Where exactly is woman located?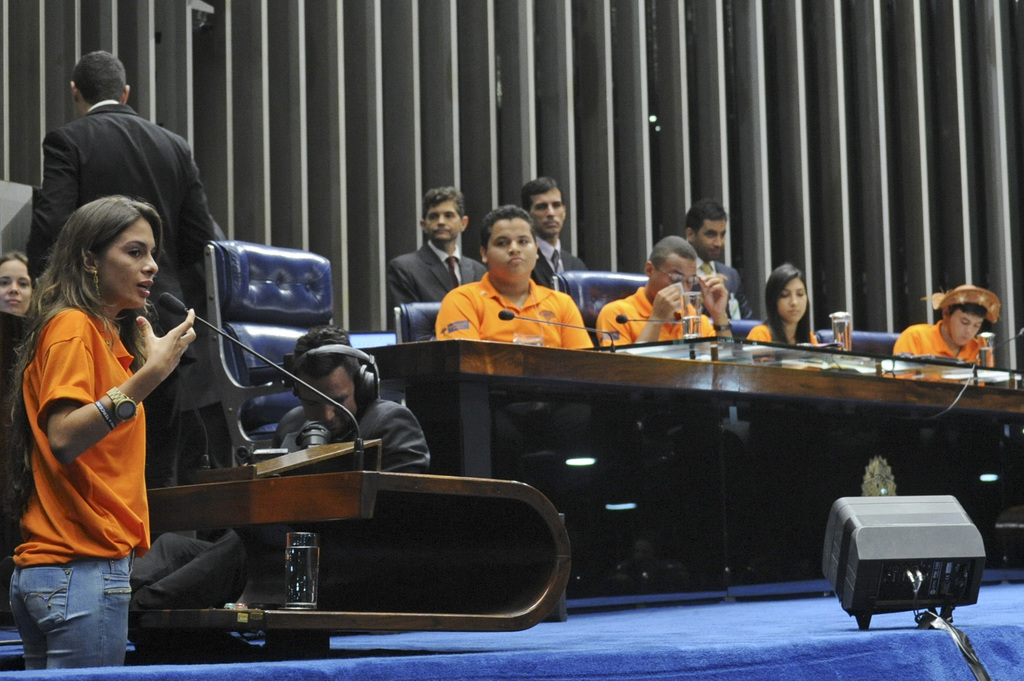
Its bounding box is <region>747, 264, 827, 355</region>.
